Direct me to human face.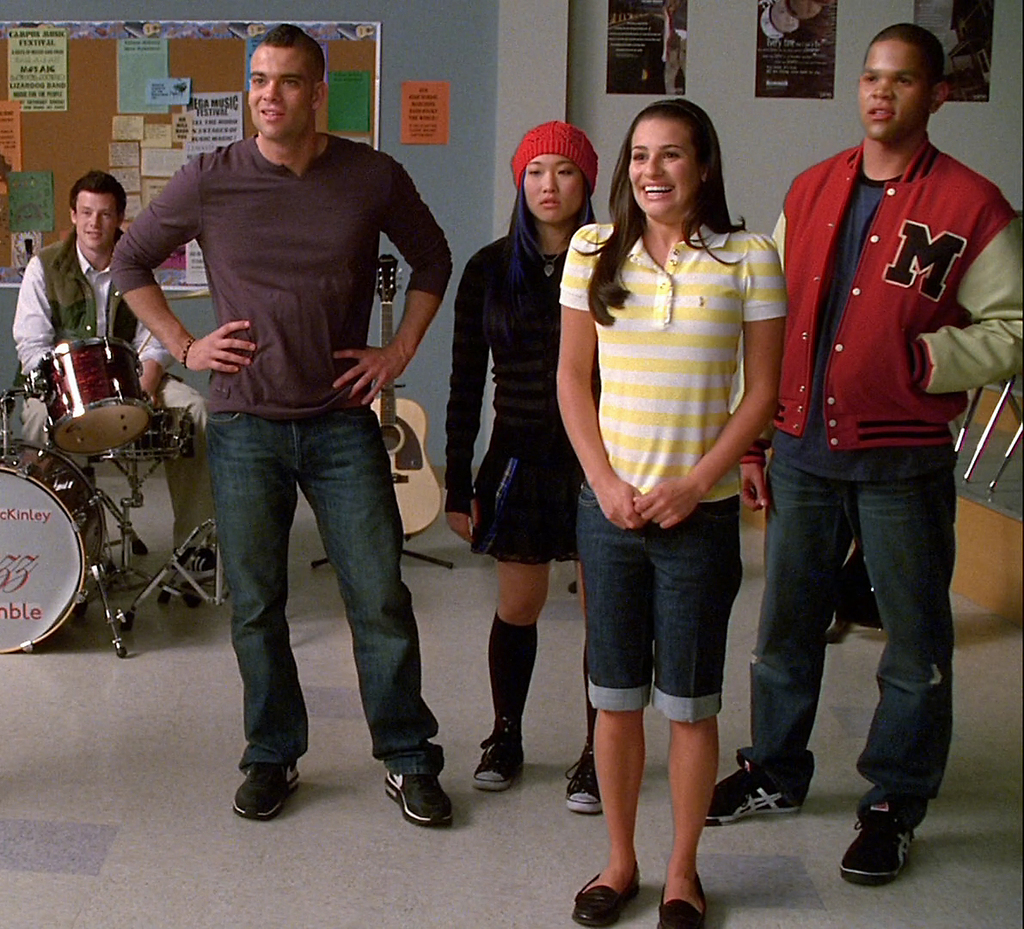
Direction: {"left": 628, "top": 119, "right": 696, "bottom": 213}.
